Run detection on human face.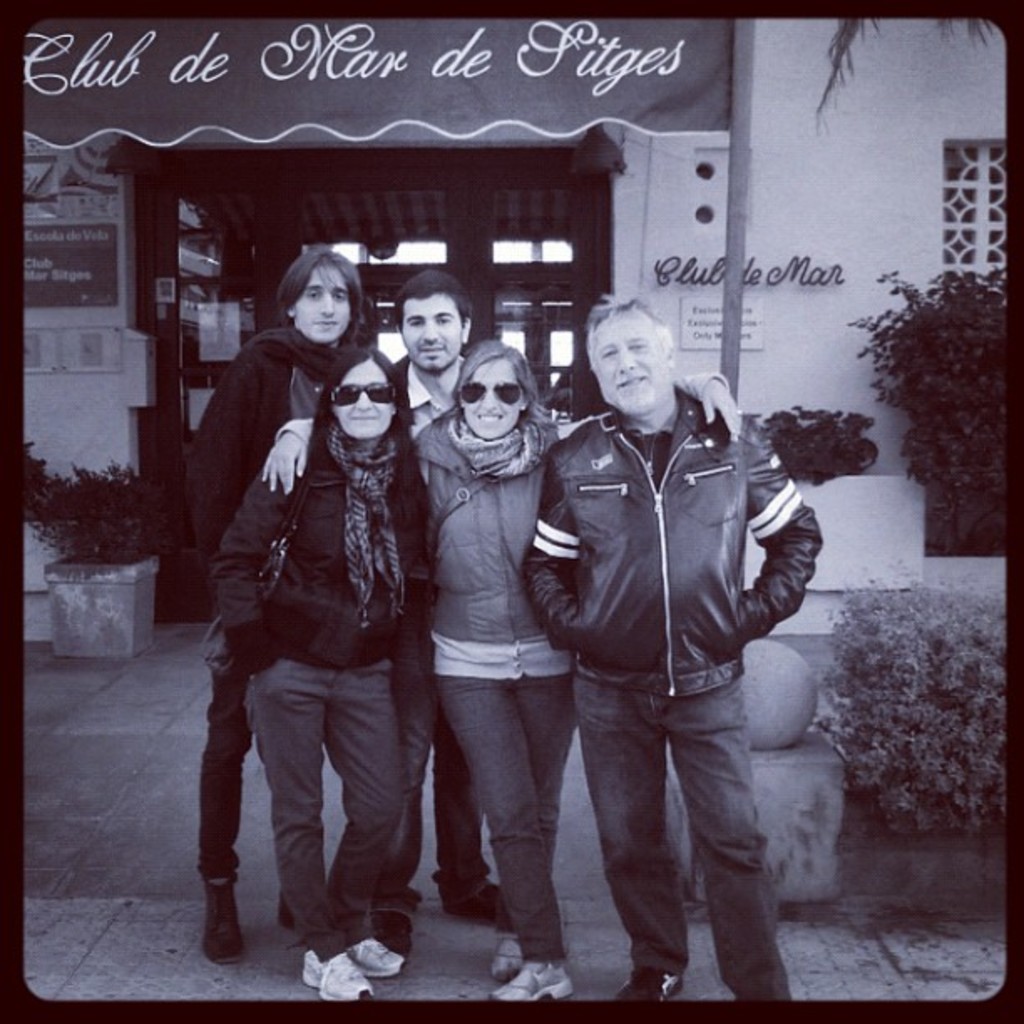
Result: left=294, top=259, right=350, bottom=348.
